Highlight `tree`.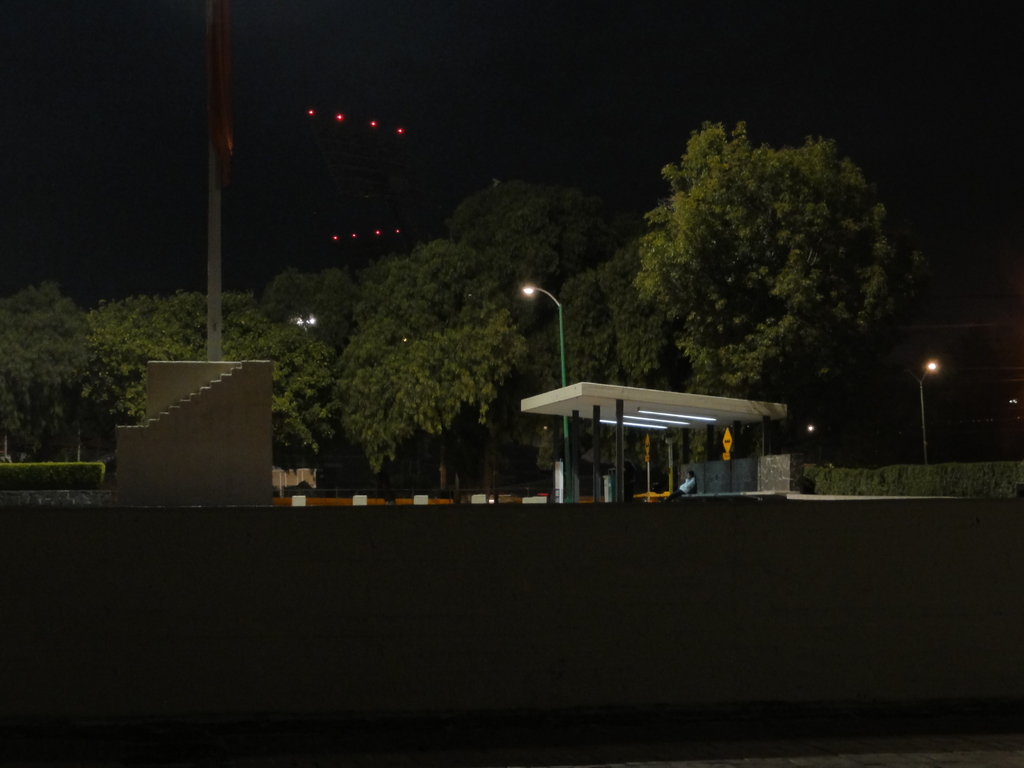
Highlighted region: [x1=321, y1=234, x2=535, y2=486].
